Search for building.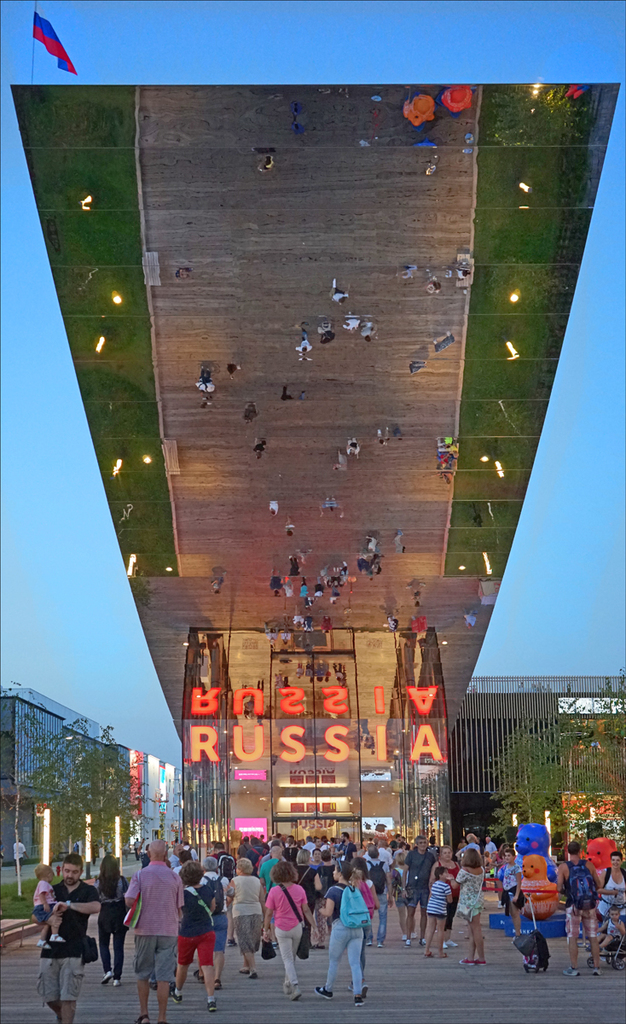
Found at <region>0, 675, 198, 888</region>.
